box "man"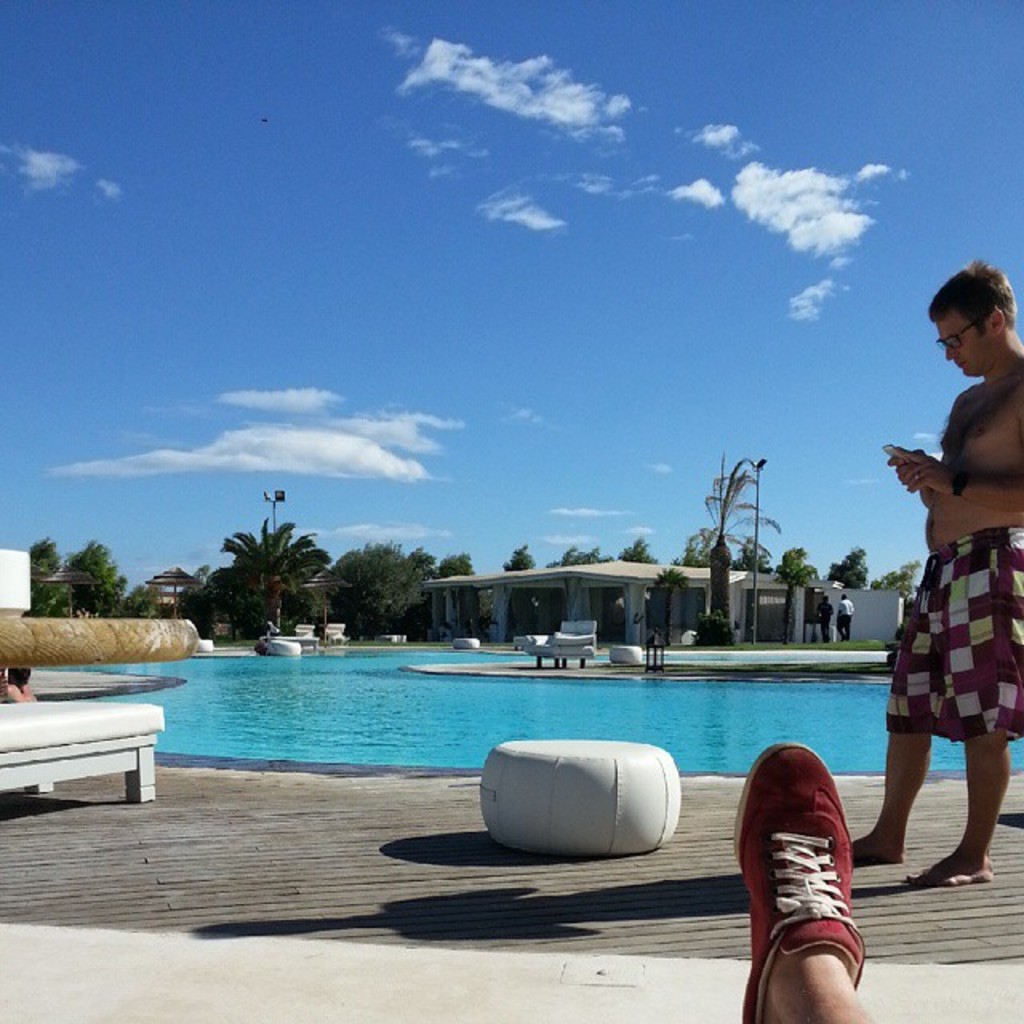
<bbox>848, 256, 1022, 890</bbox>
